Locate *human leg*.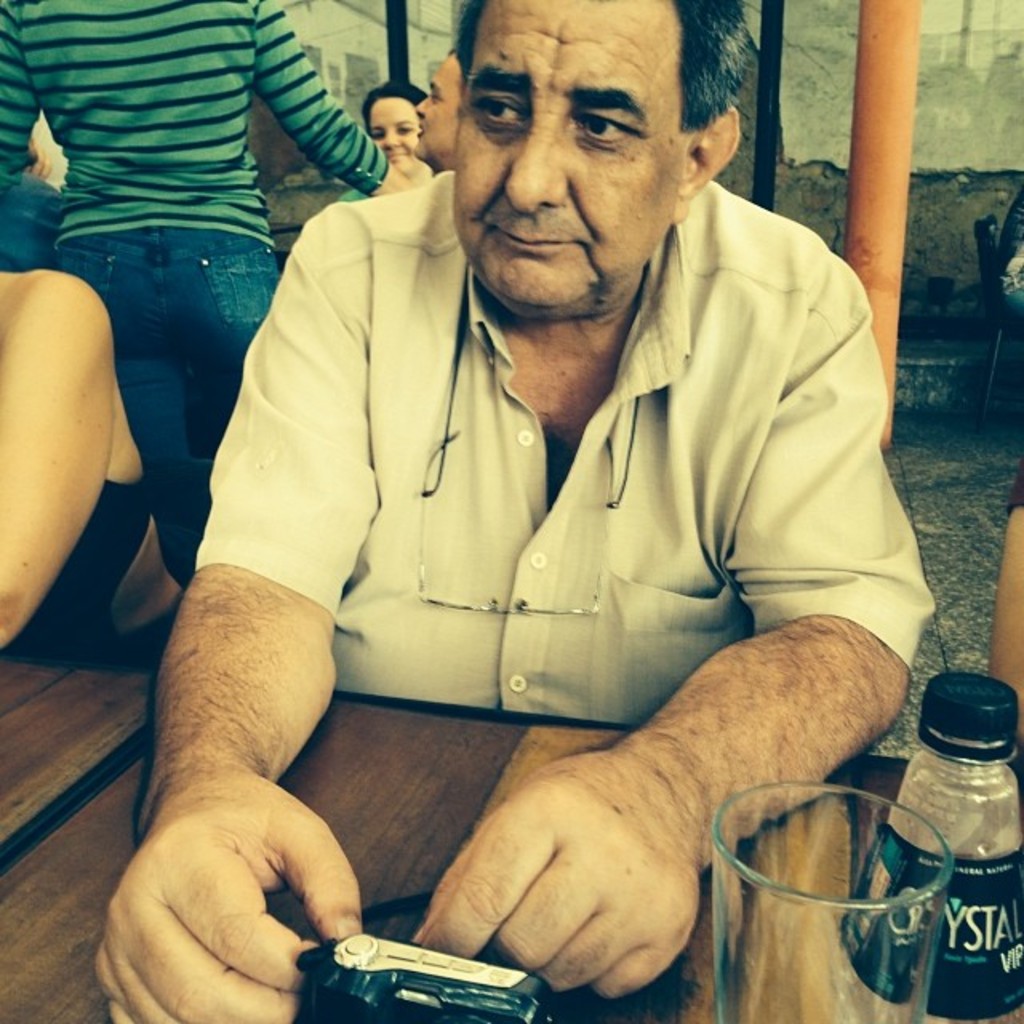
Bounding box: {"x1": 5, "y1": 256, "x2": 147, "y2": 694}.
